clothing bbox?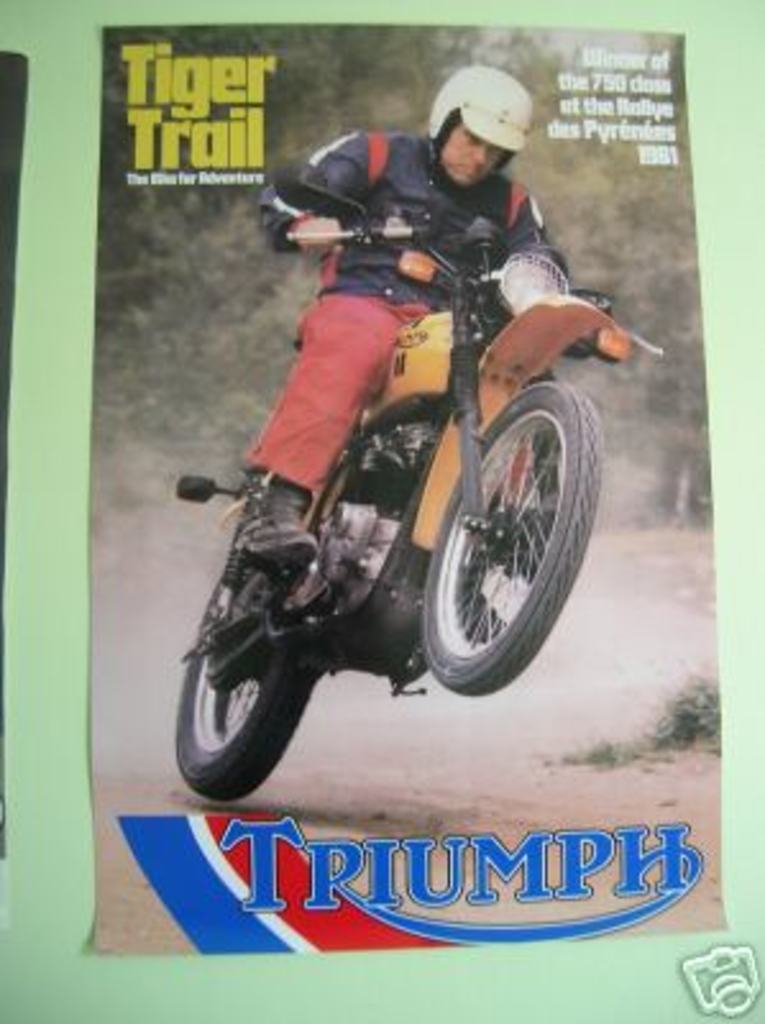
region(253, 133, 550, 489)
